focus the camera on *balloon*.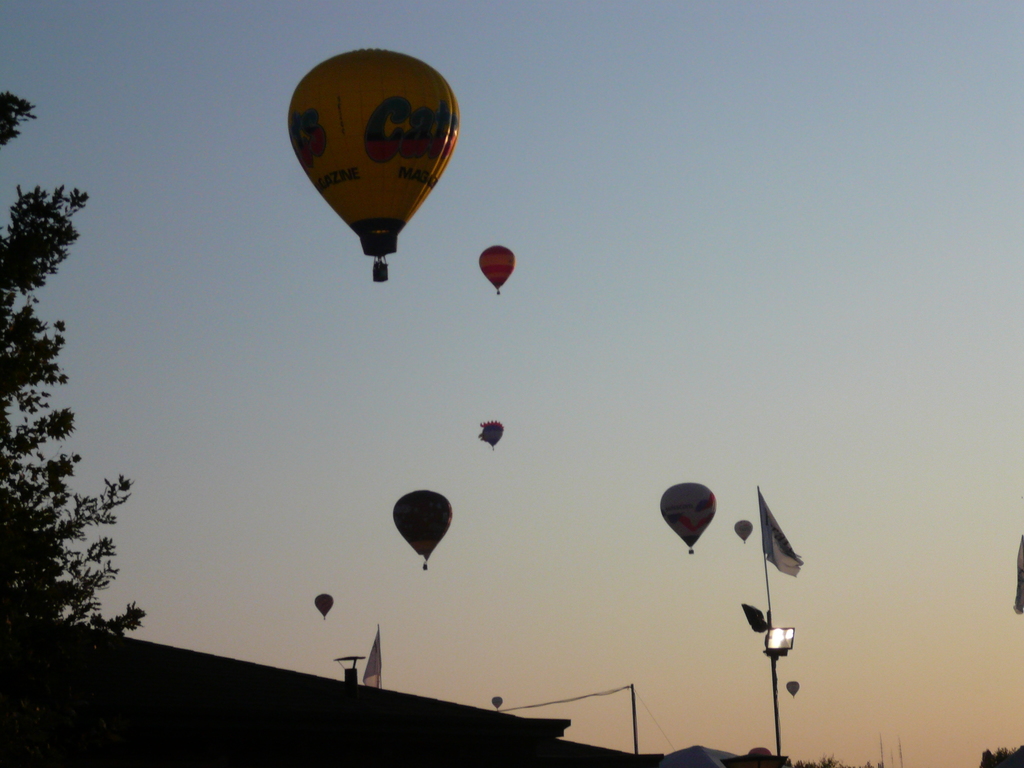
Focus region: {"left": 314, "top": 594, "right": 333, "bottom": 614}.
